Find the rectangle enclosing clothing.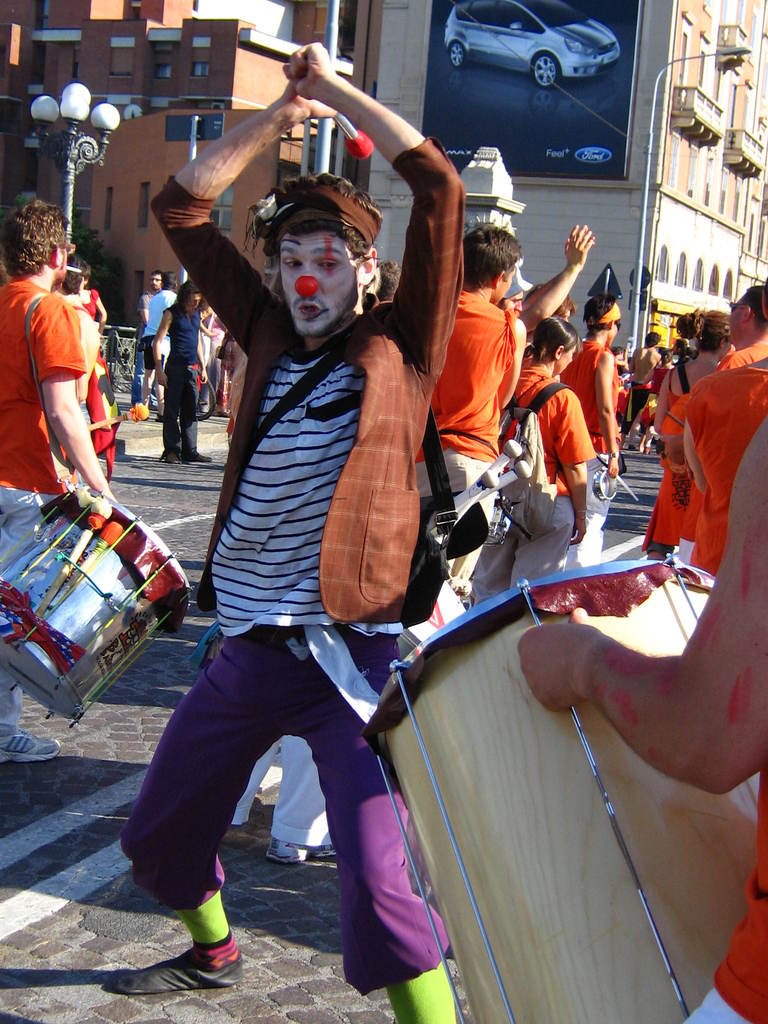
pyautogui.locateOnScreen(138, 284, 177, 370).
